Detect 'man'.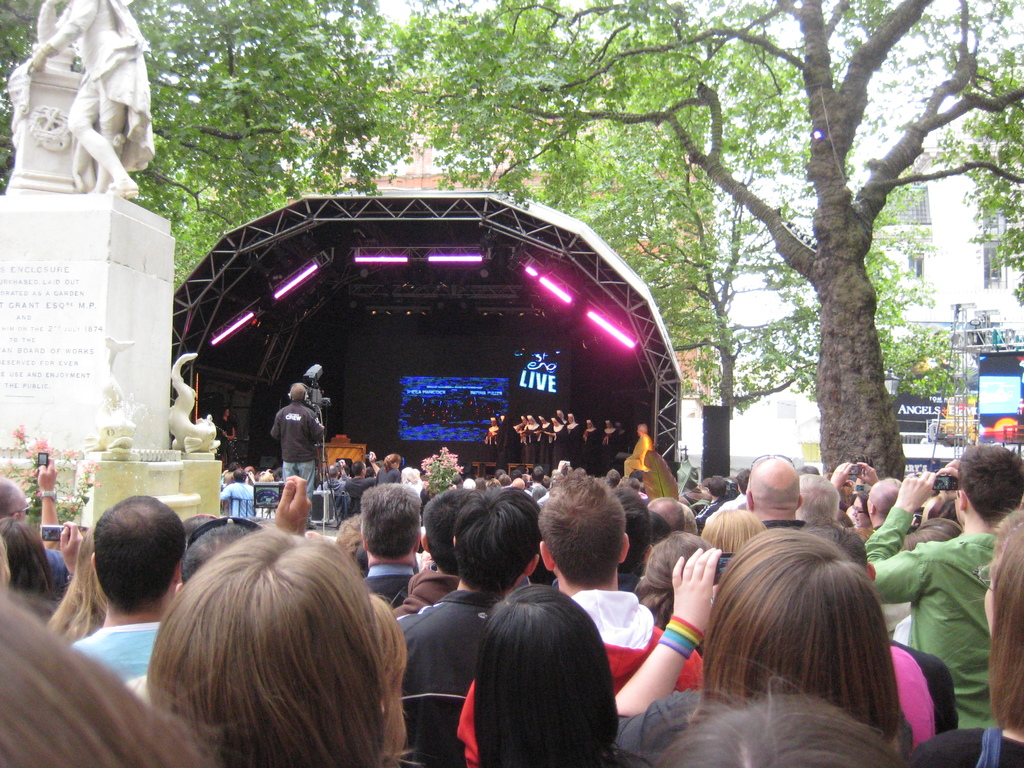
Detected at bbox=(394, 486, 547, 767).
